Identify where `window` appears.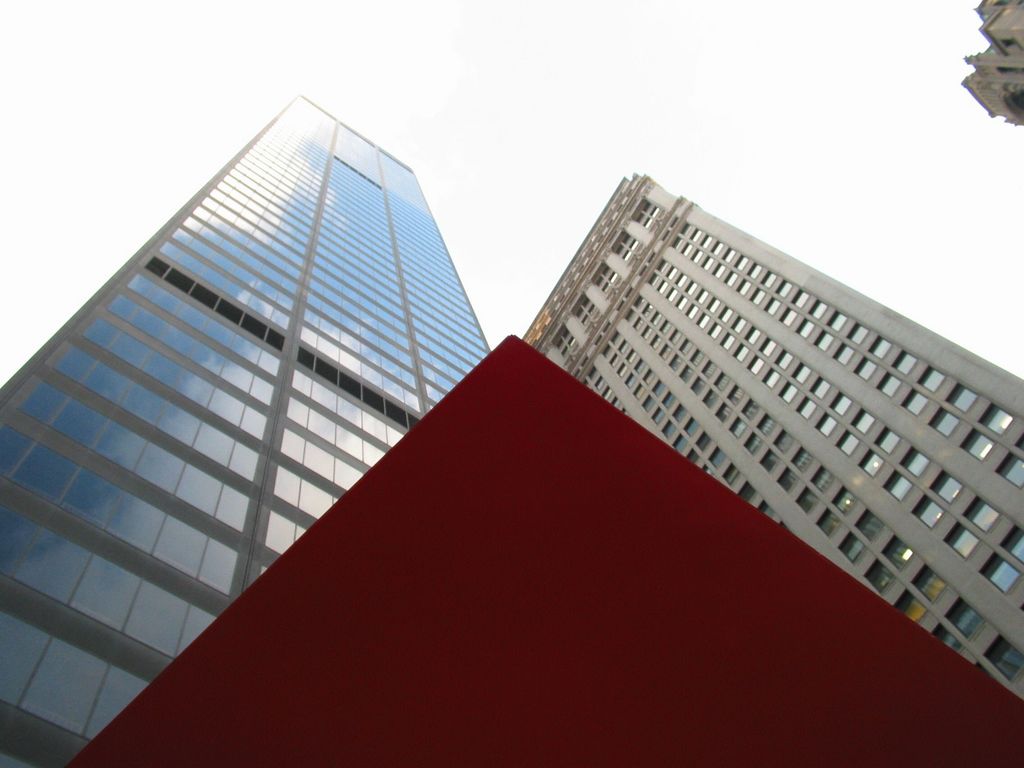
Appears at 831:488:859:516.
